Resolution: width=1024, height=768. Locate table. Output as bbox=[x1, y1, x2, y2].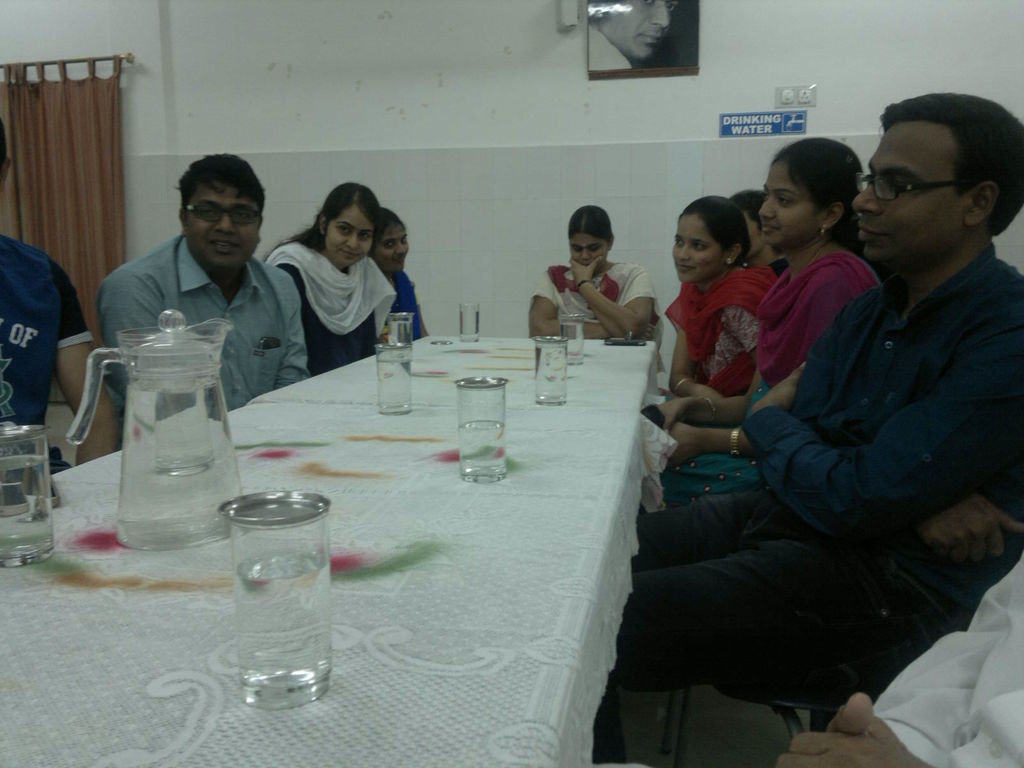
bbox=[5, 340, 656, 767].
